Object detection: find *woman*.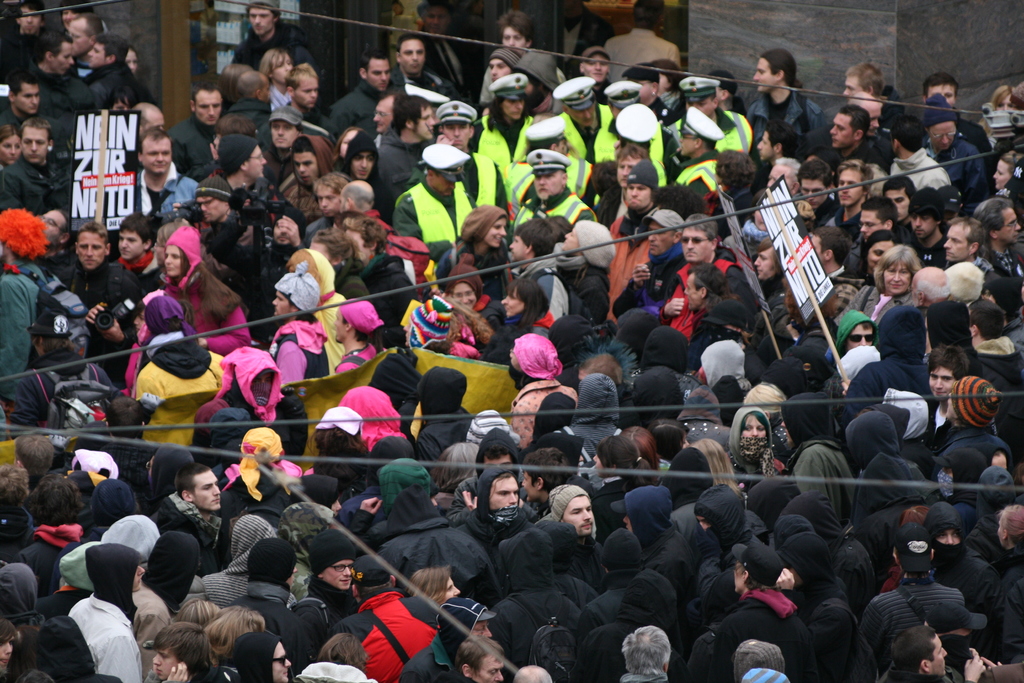
0,122,24,173.
